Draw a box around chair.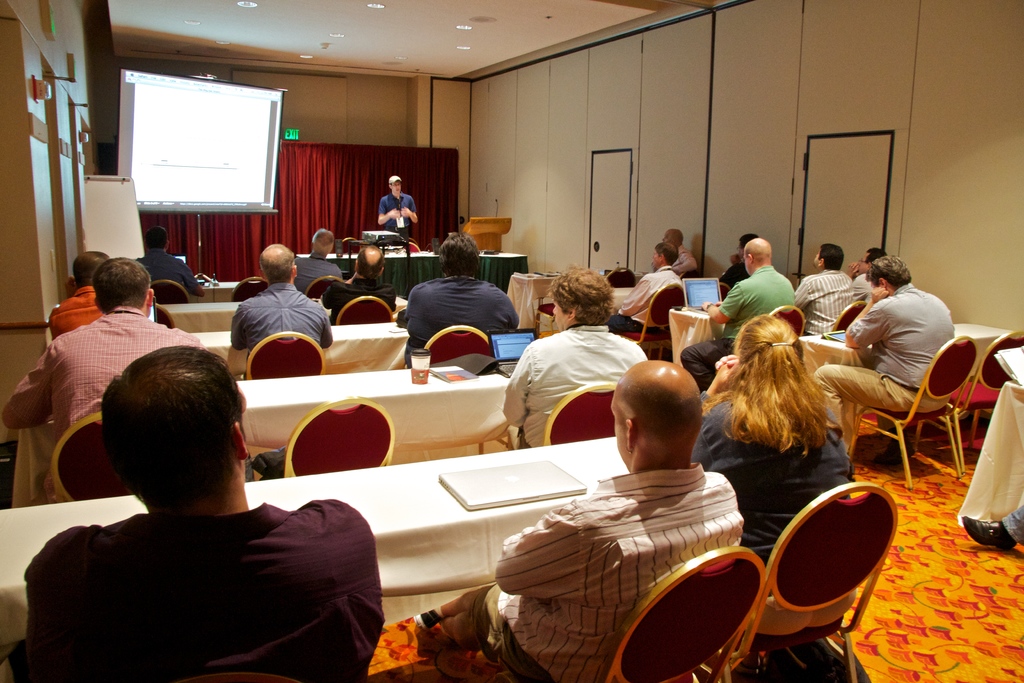
<box>250,327,327,384</box>.
